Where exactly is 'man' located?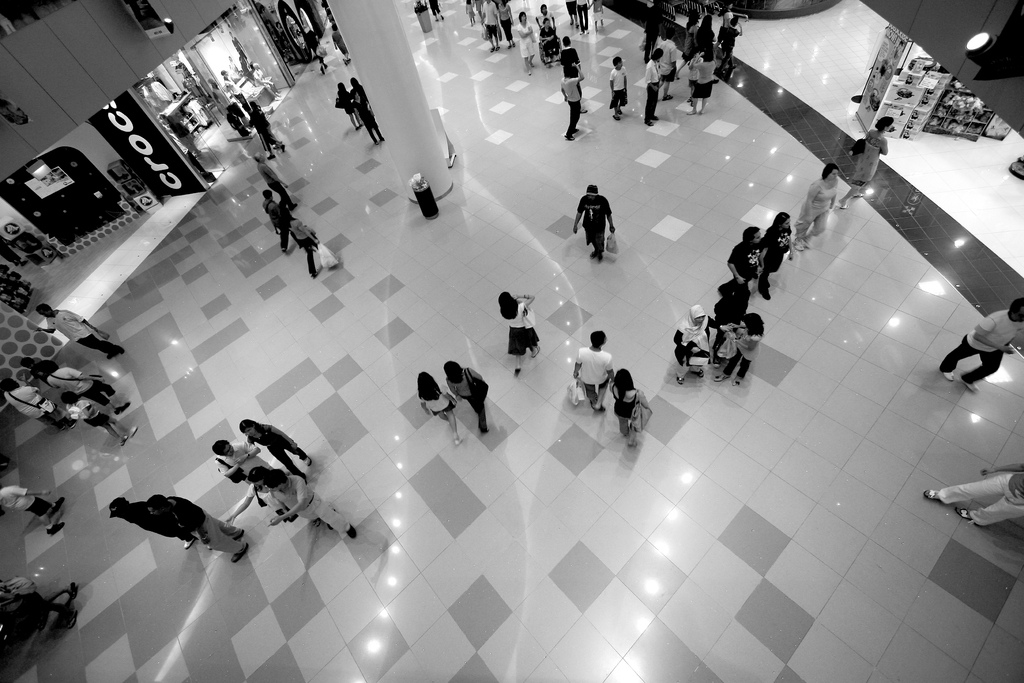
Its bounding box is <region>481, 0, 499, 53</region>.
